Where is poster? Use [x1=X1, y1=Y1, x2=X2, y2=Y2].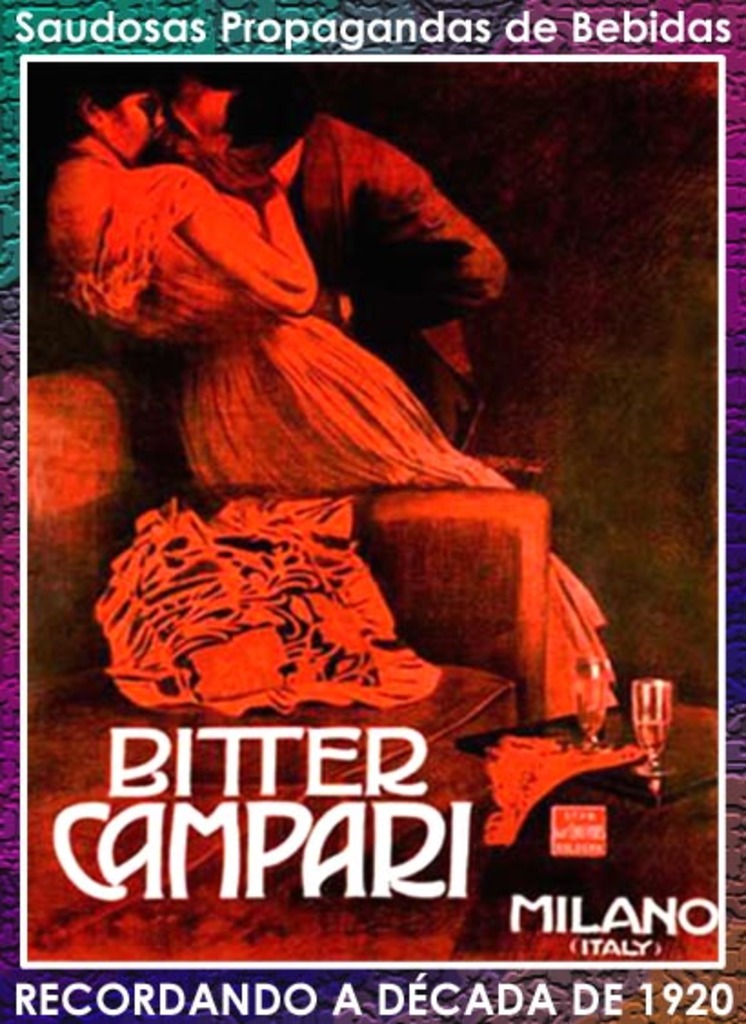
[x1=0, y1=0, x2=744, y2=1022].
